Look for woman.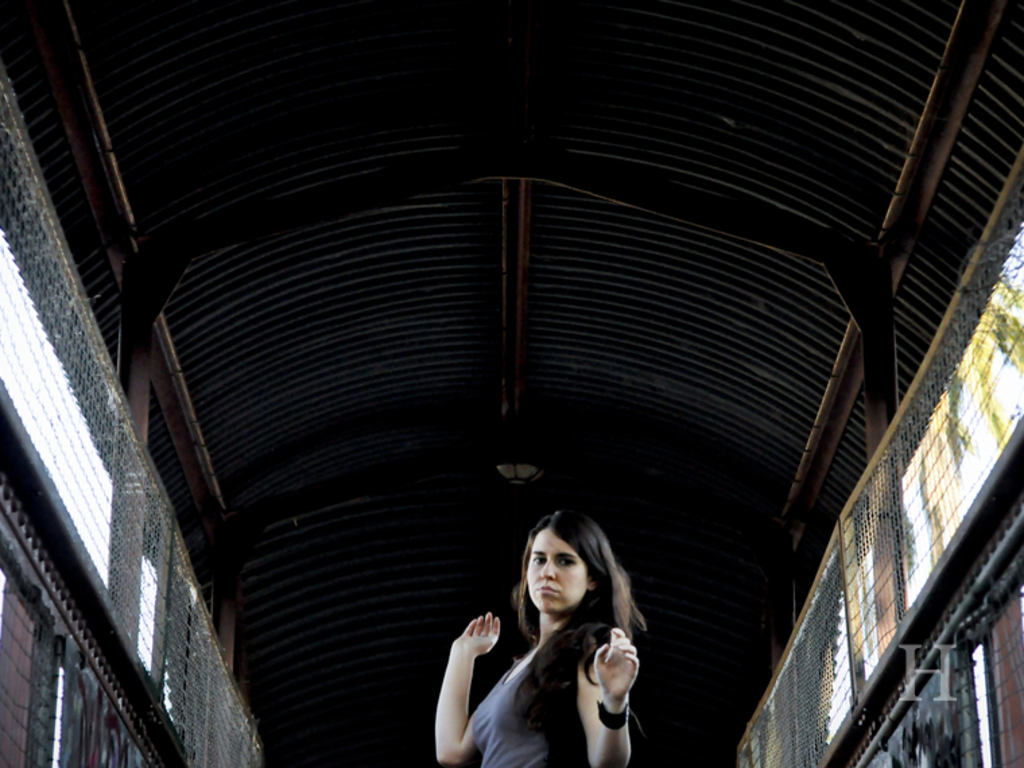
Found: (447,500,662,767).
